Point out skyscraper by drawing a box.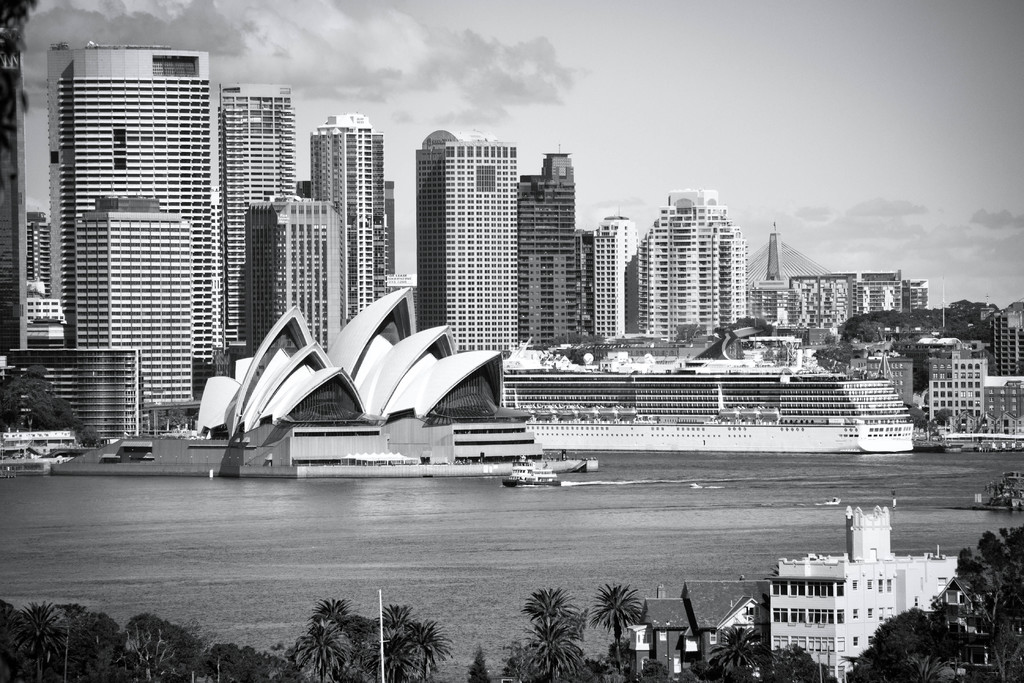
rect(35, 46, 260, 422).
